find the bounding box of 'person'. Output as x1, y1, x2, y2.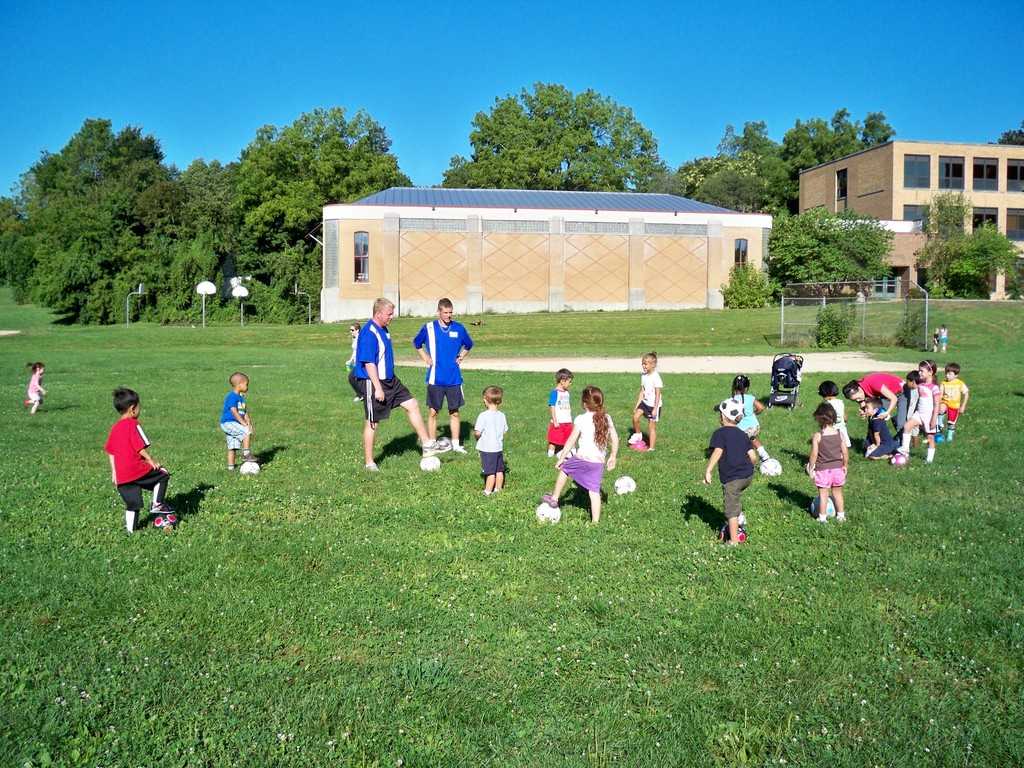
342, 321, 367, 406.
